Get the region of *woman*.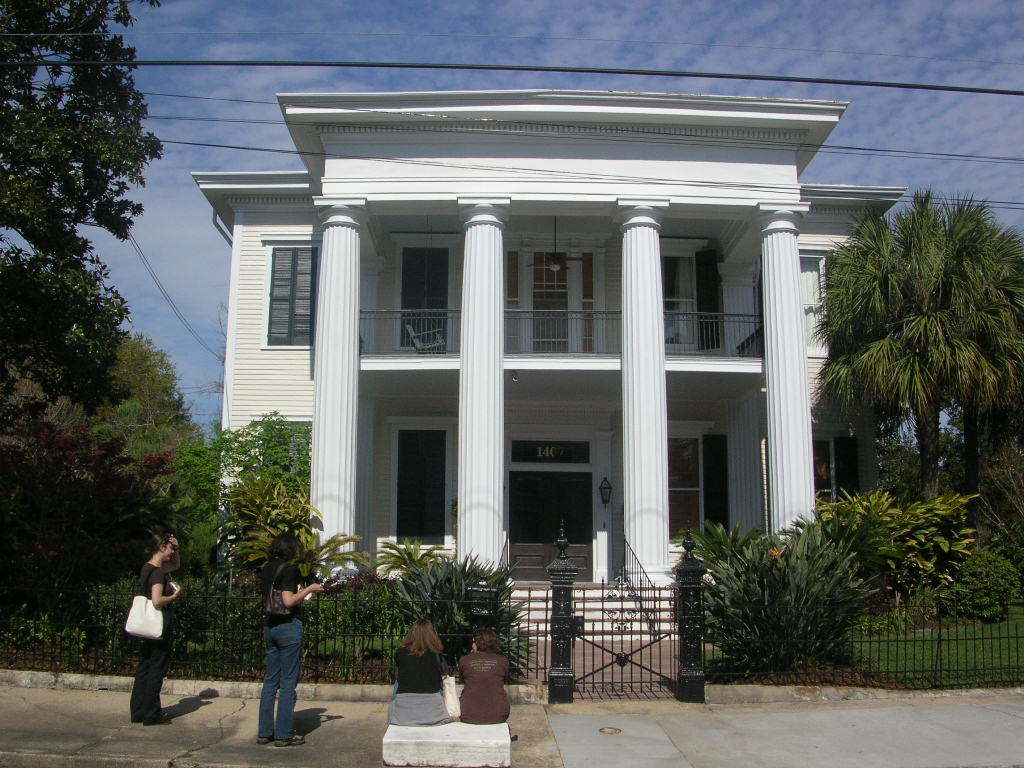
bbox(129, 532, 178, 733).
